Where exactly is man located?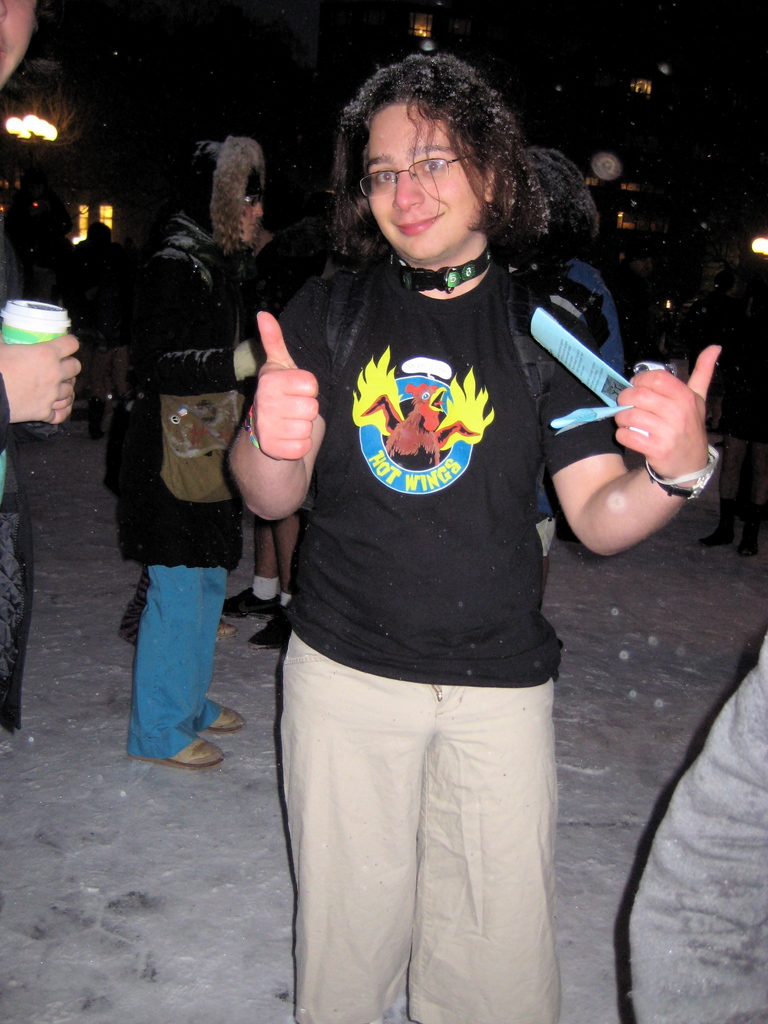
Its bounding box is Rect(106, 140, 248, 780).
